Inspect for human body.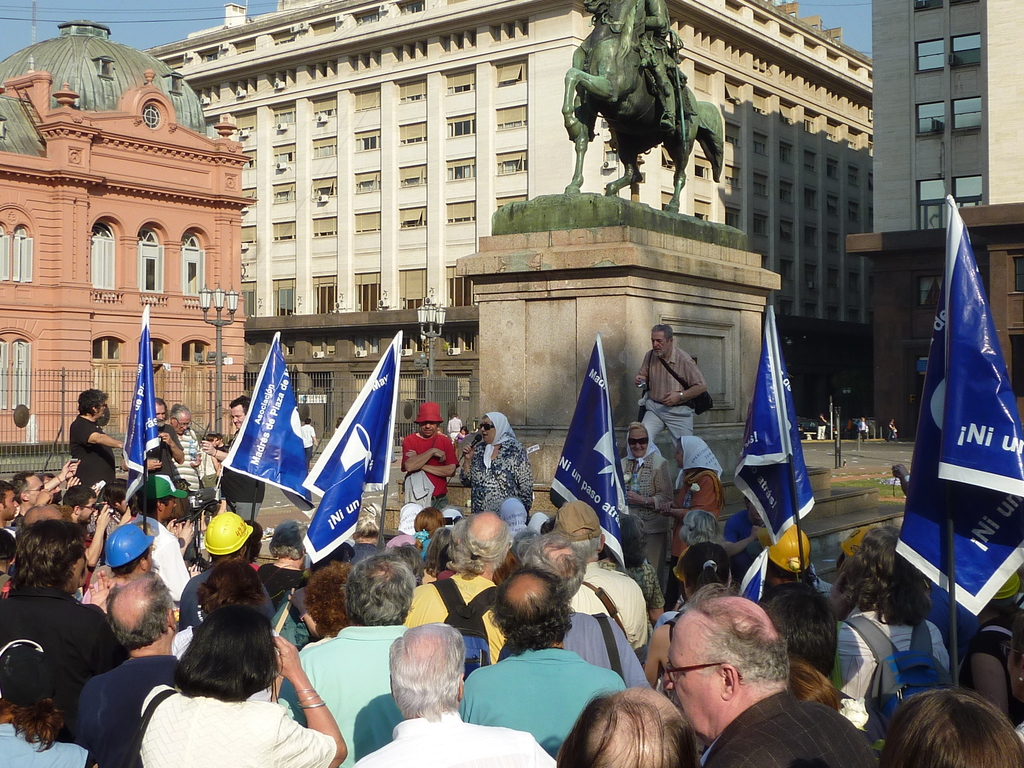
Inspection: locate(837, 607, 948, 726).
